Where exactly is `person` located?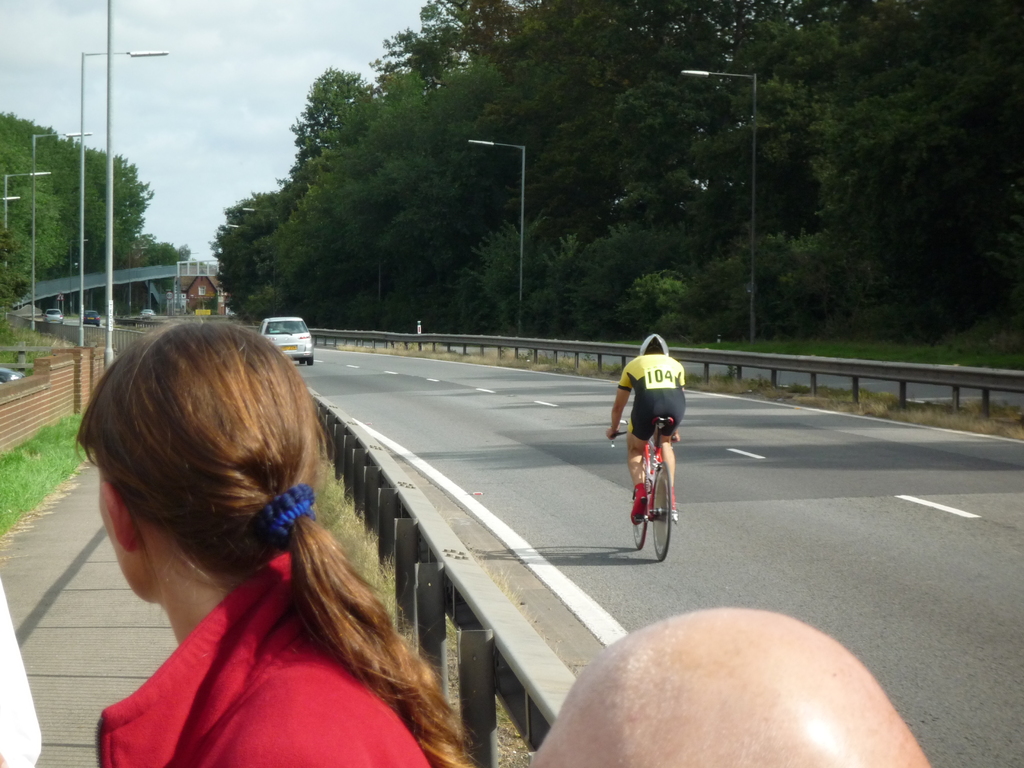
Its bounding box is [left=73, top=316, right=475, bottom=767].
